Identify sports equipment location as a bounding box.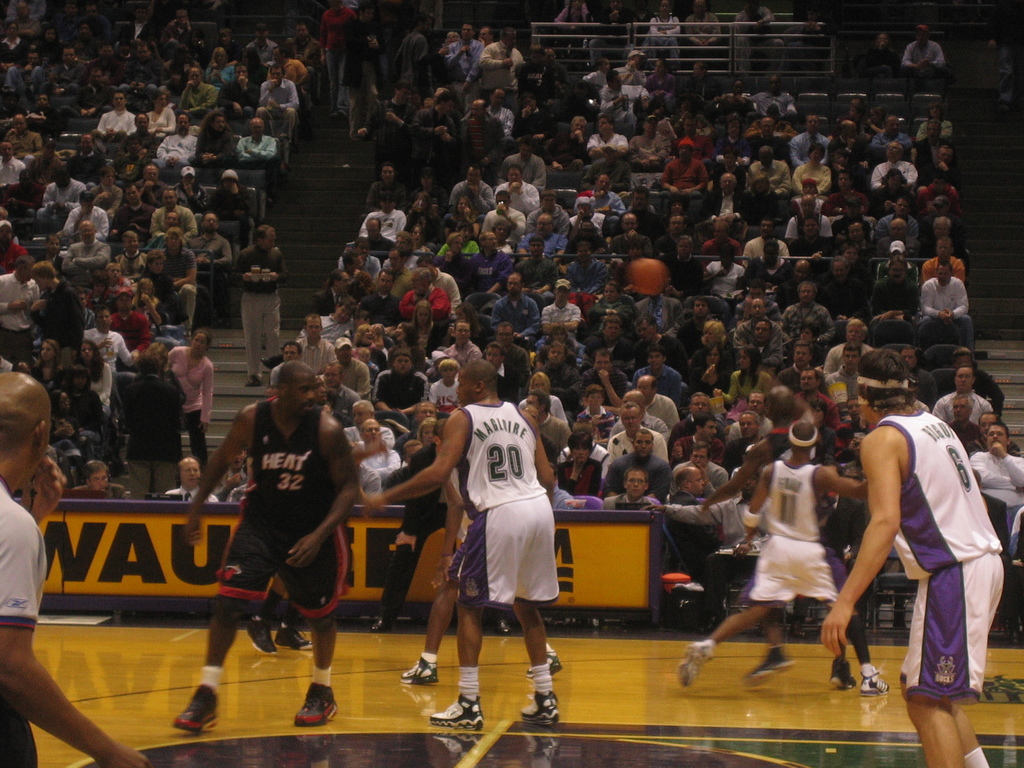
select_region(742, 509, 762, 532).
